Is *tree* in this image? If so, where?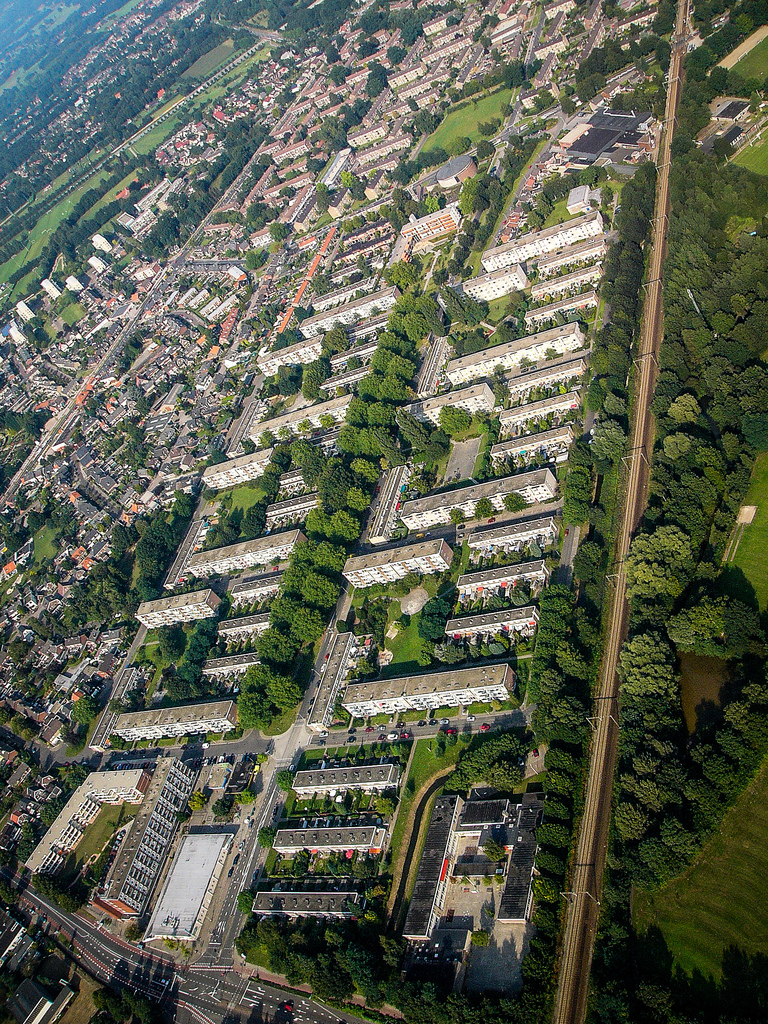
Yes, at l=636, t=980, r=701, b=1023.
